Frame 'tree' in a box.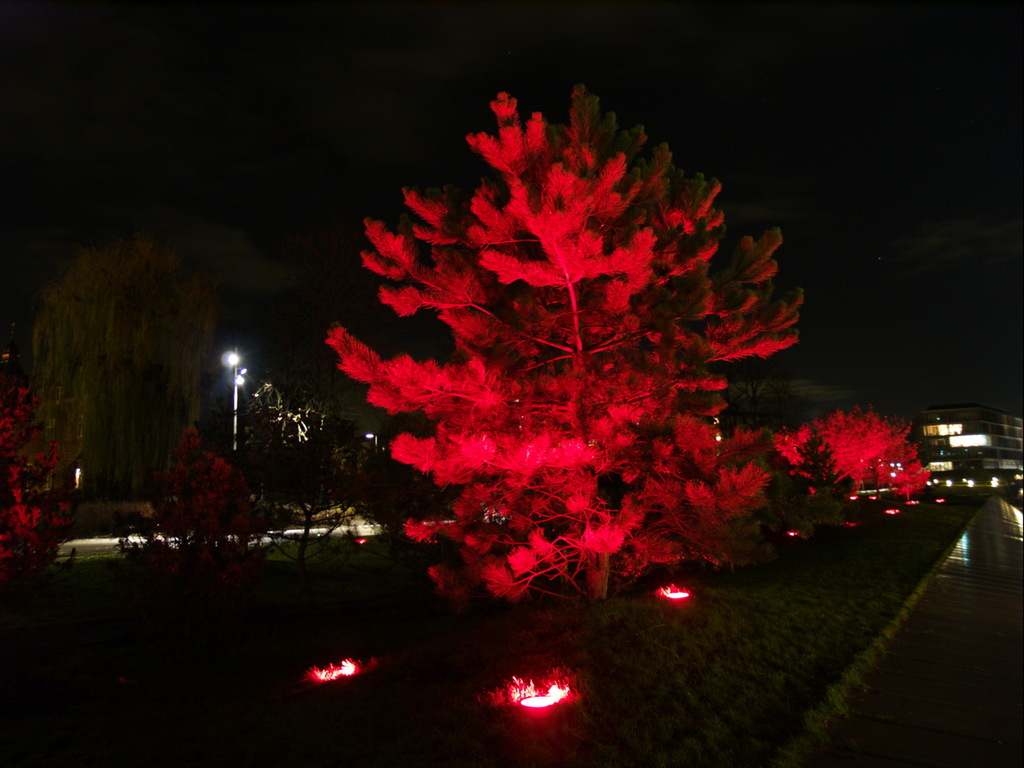
778, 406, 930, 510.
